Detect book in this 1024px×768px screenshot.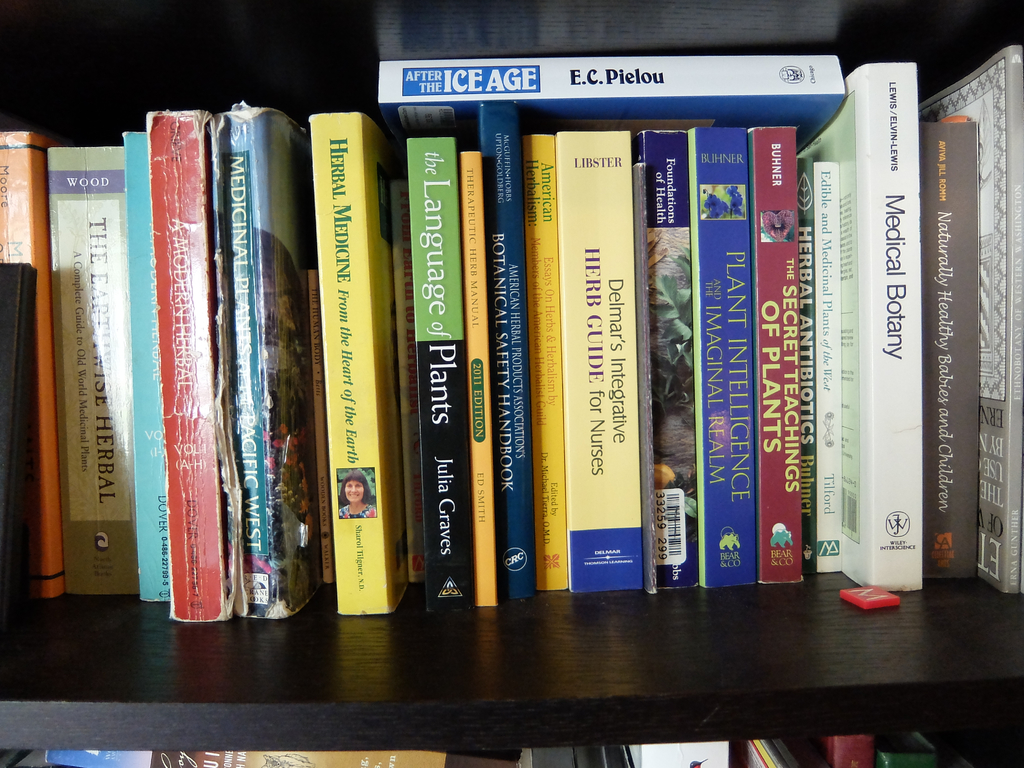
Detection: (313,261,339,596).
